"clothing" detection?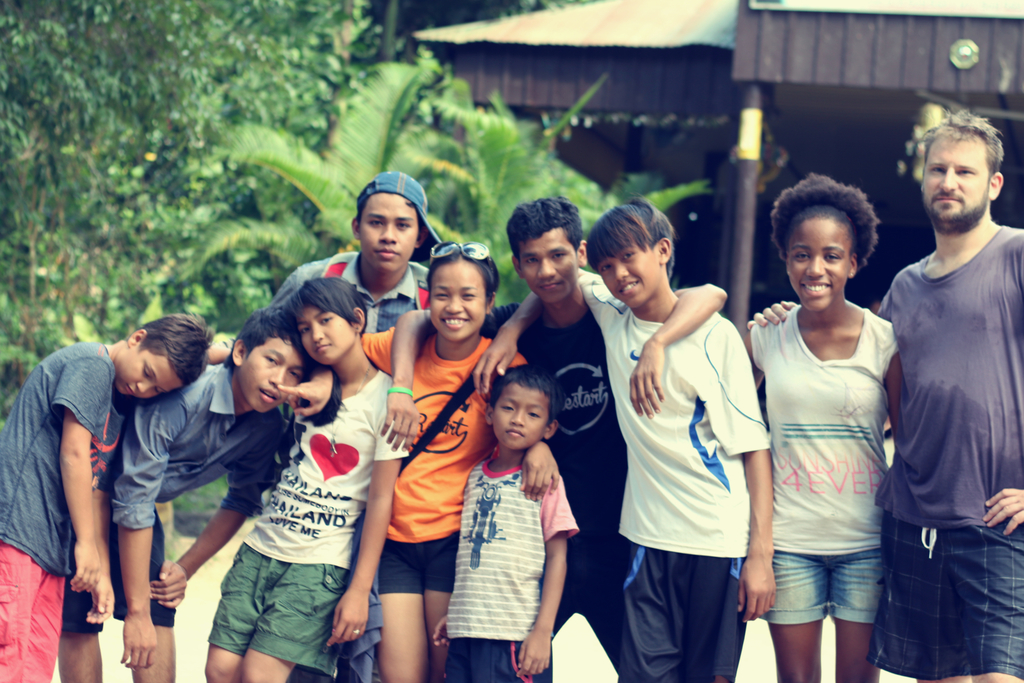
<region>769, 261, 903, 641</region>
